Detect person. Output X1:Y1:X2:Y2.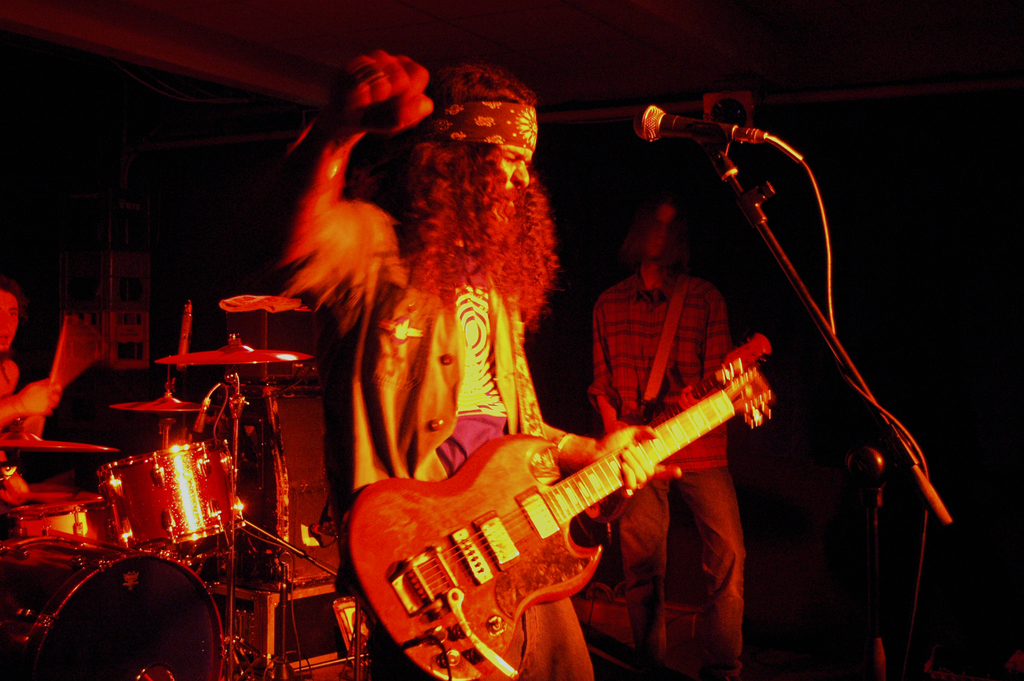
0:279:56:503.
